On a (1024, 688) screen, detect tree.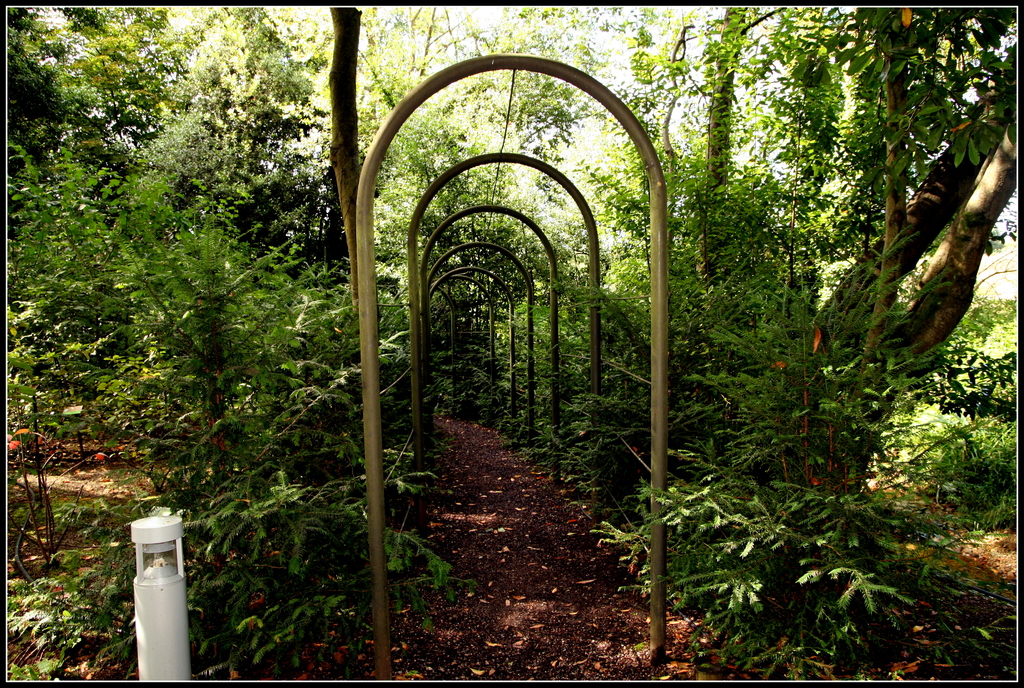
<region>600, 3, 804, 475</region>.
